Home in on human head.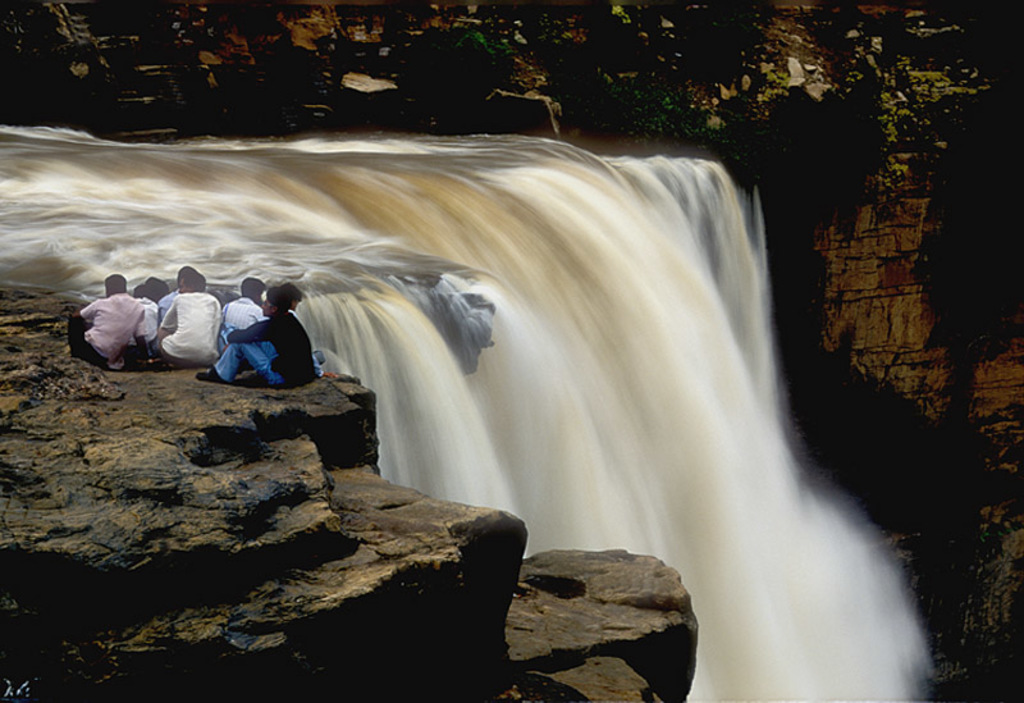
Homed in at pyautogui.locateOnScreen(101, 273, 134, 300).
